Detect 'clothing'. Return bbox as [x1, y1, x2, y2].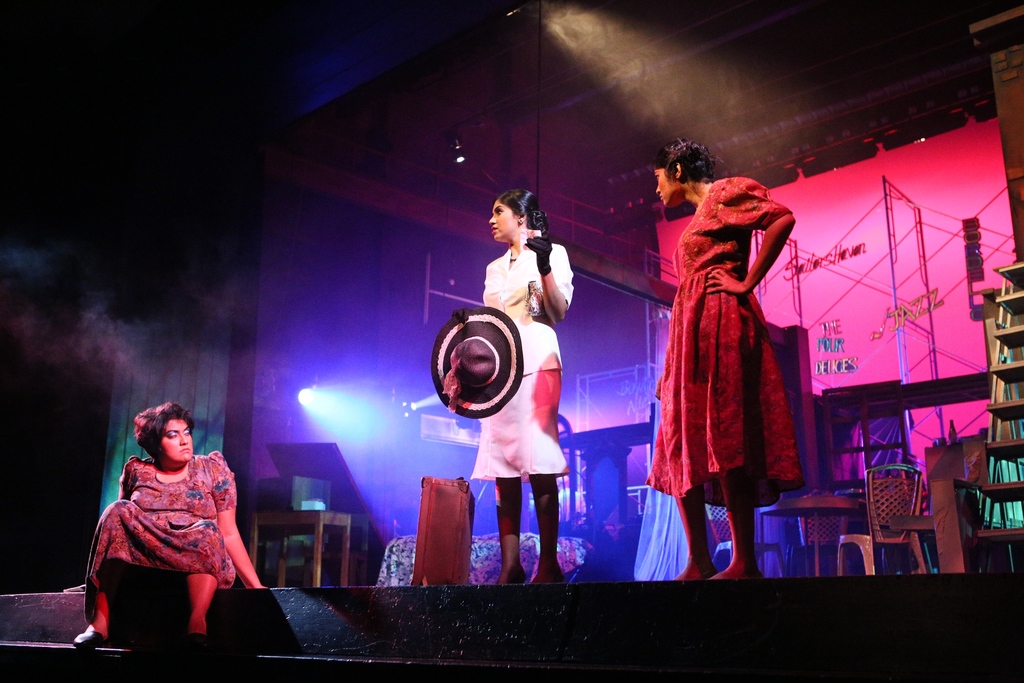
[465, 239, 579, 564].
